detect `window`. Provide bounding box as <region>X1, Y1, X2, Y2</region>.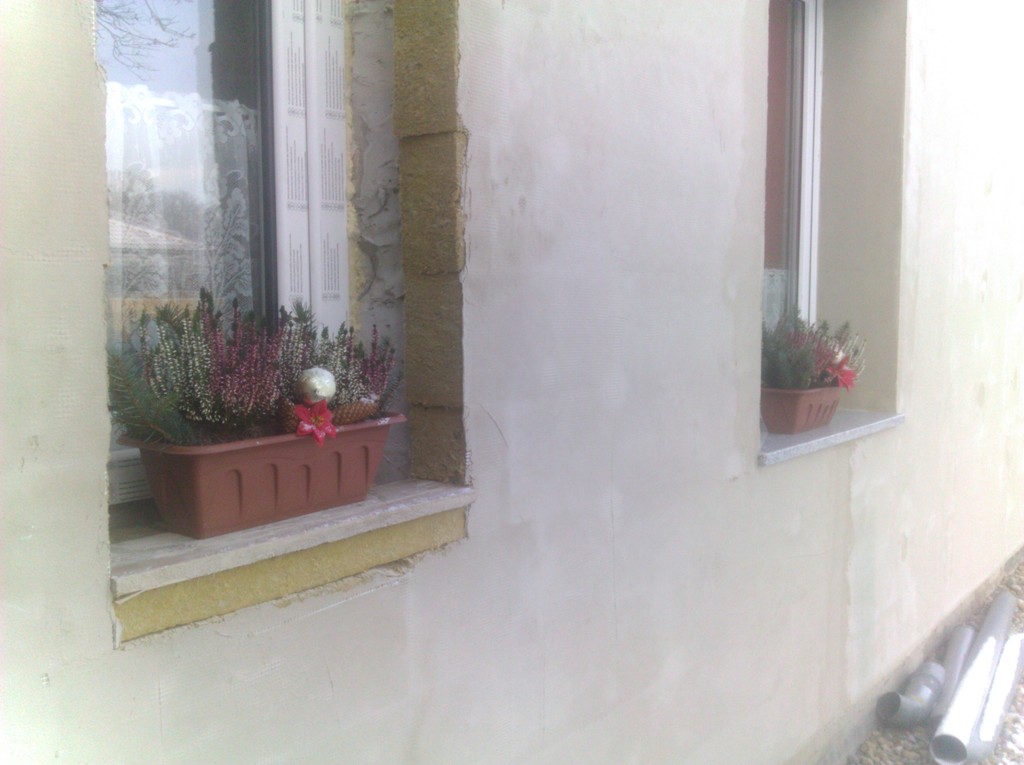
<region>756, 3, 901, 457</region>.
